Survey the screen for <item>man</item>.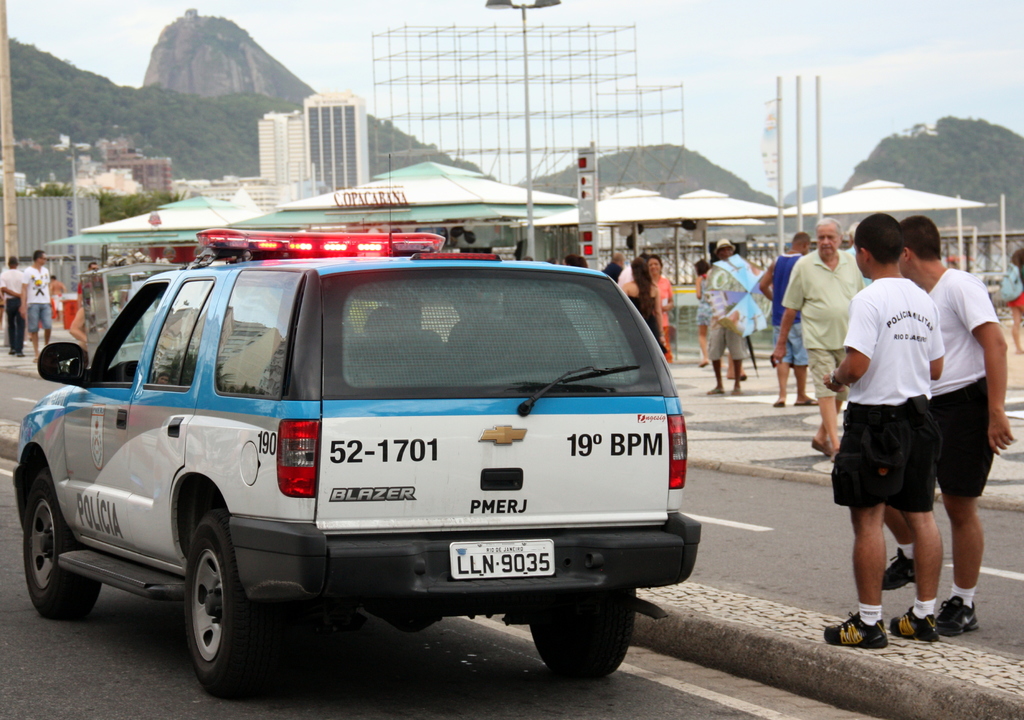
Survey found: (left=0, top=257, right=22, bottom=355).
